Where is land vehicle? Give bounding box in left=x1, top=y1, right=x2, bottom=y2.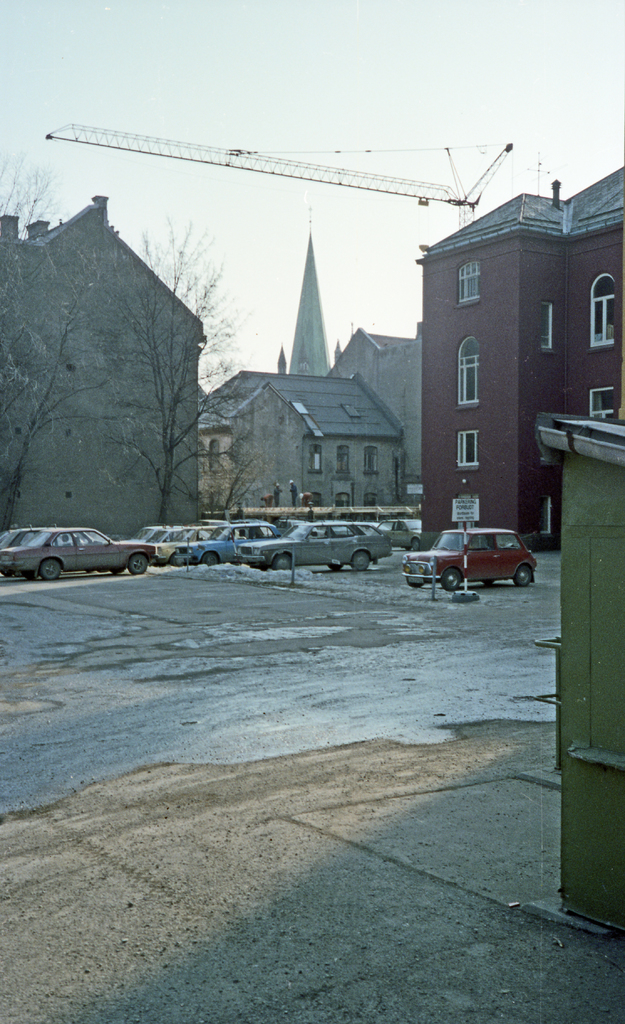
left=315, top=515, right=349, bottom=534.
